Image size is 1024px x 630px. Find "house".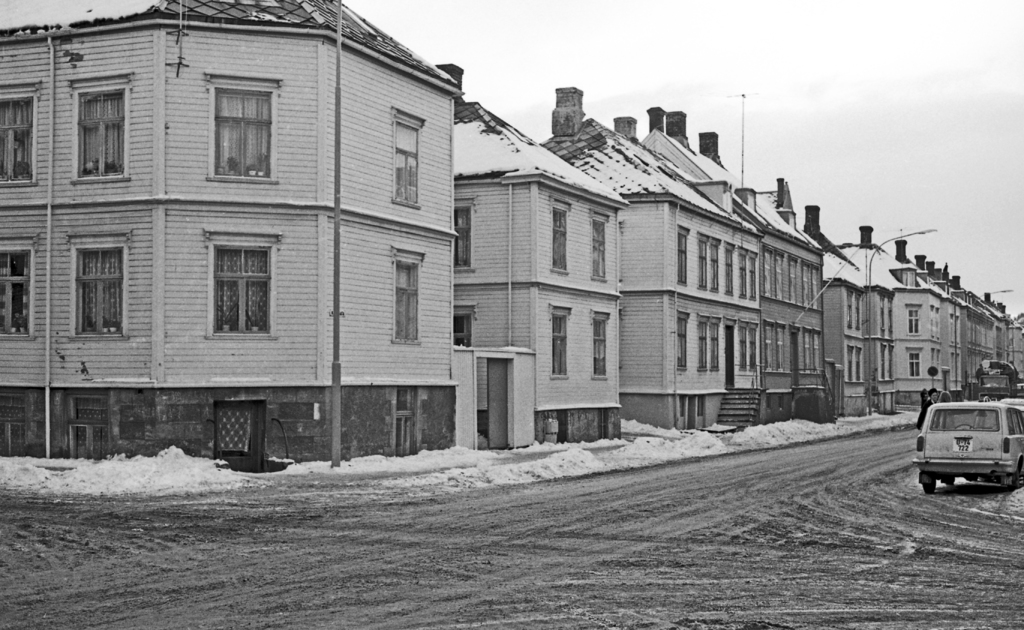
905, 257, 938, 415.
